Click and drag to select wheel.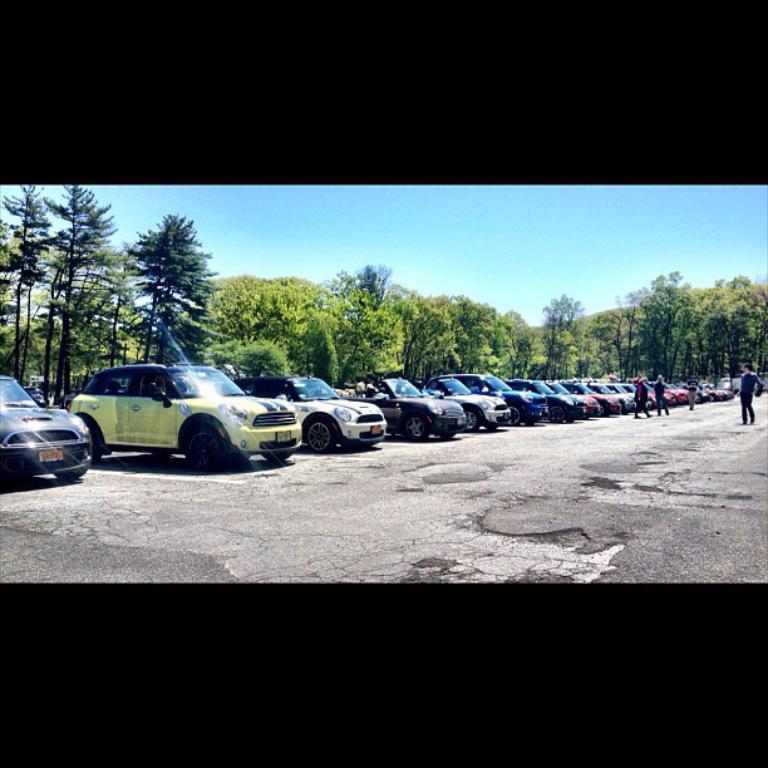
Selection: 87, 422, 103, 462.
